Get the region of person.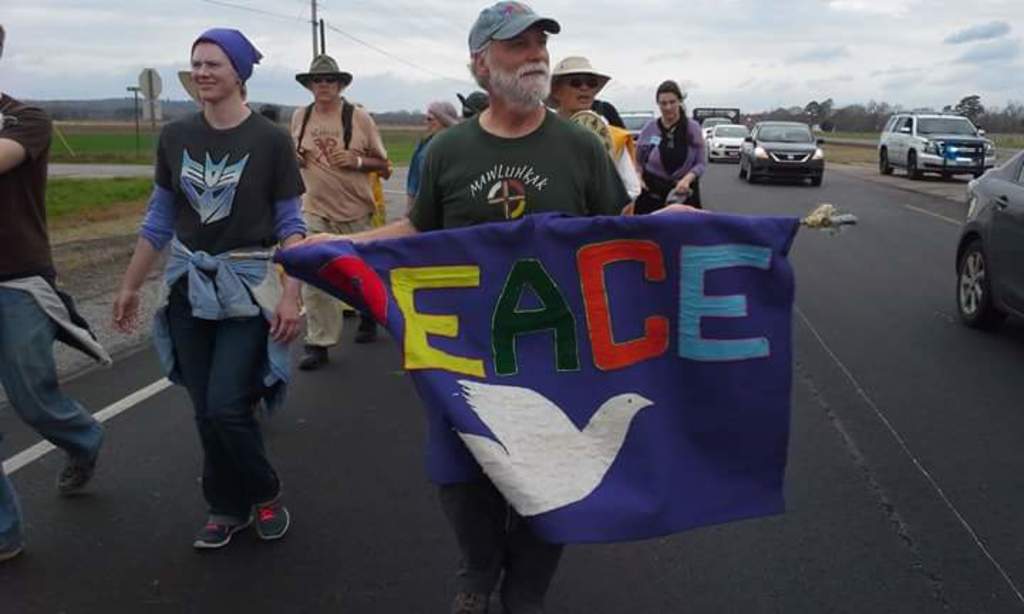
0/24/114/563.
